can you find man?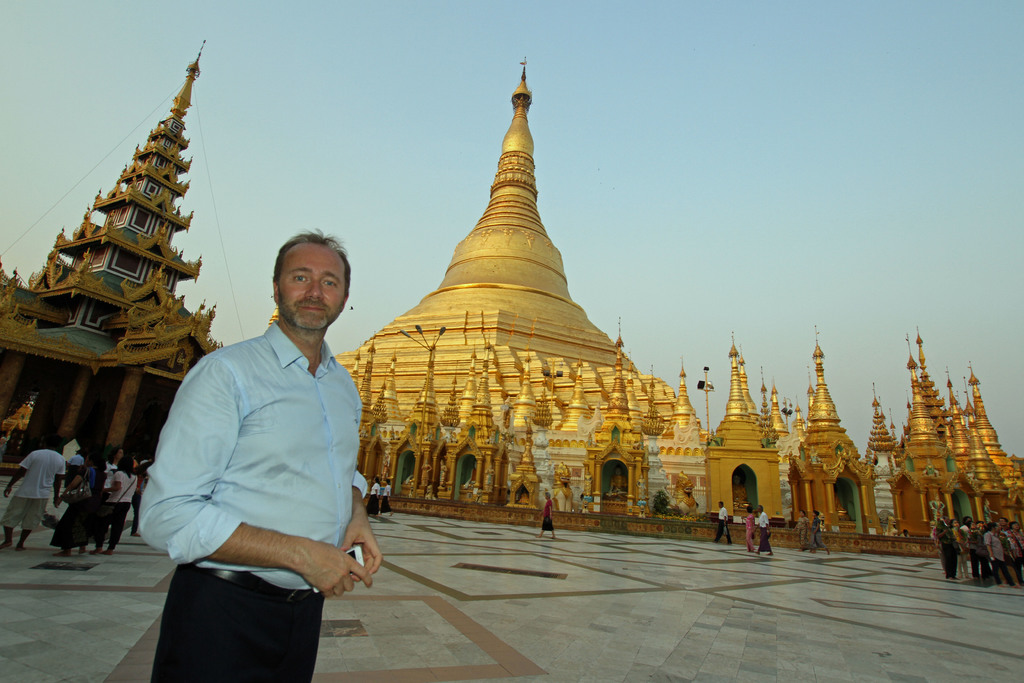
Yes, bounding box: x1=710 y1=500 x2=735 y2=547.
